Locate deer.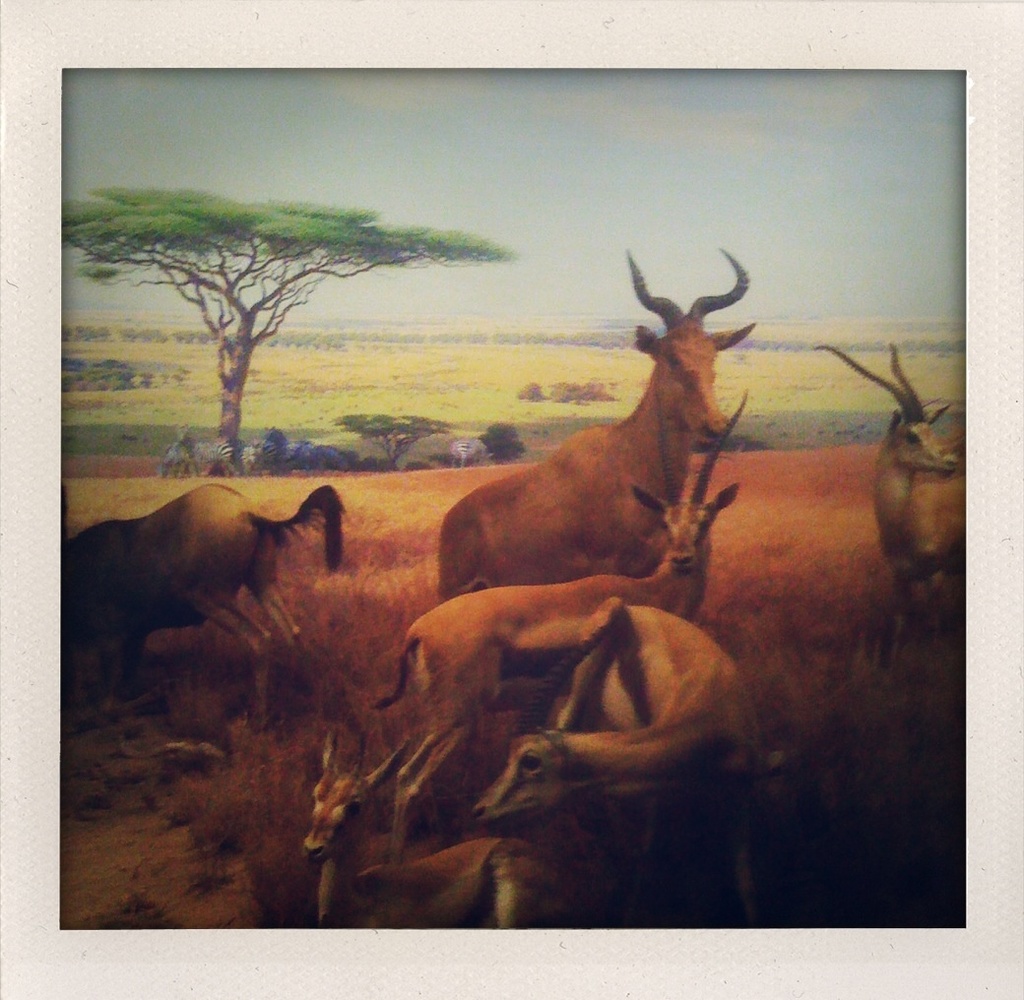
Bounding box: box=[471, 597, 748, 879].
